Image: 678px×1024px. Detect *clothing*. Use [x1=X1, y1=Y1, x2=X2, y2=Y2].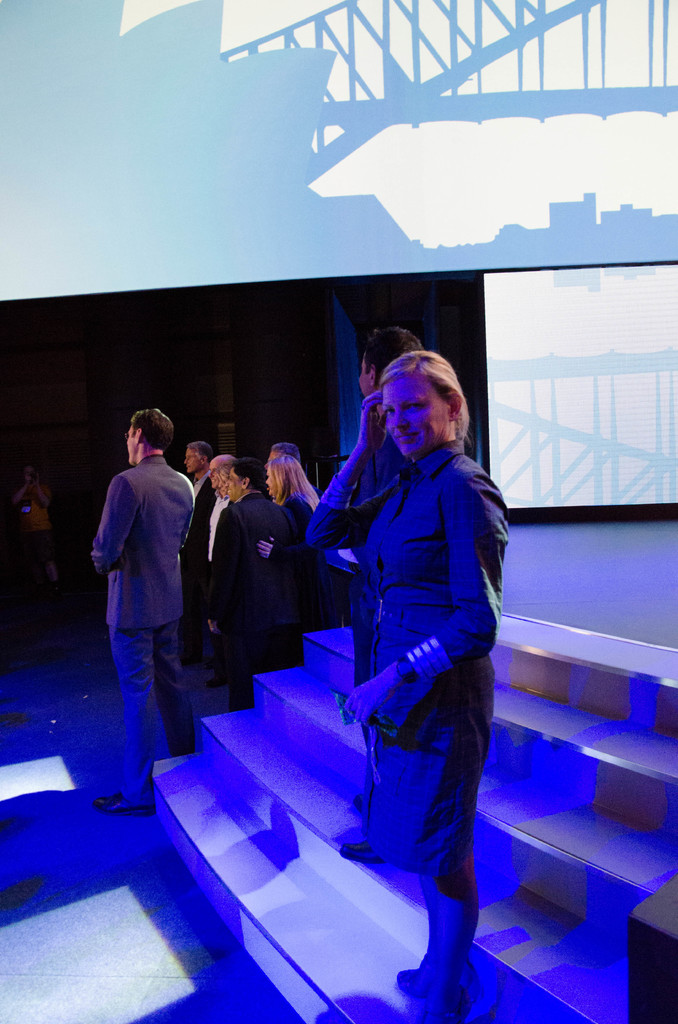
[x1=213, y1=493, x2=273, y2=706].
